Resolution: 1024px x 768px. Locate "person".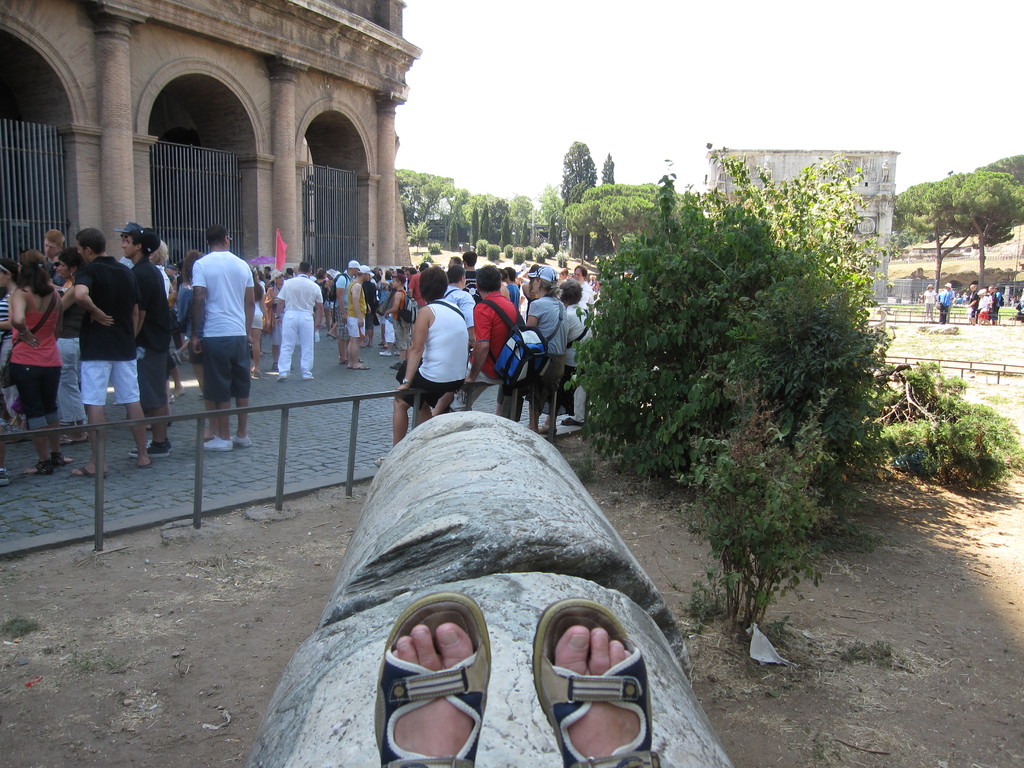
(118, 219, 177, 451).
